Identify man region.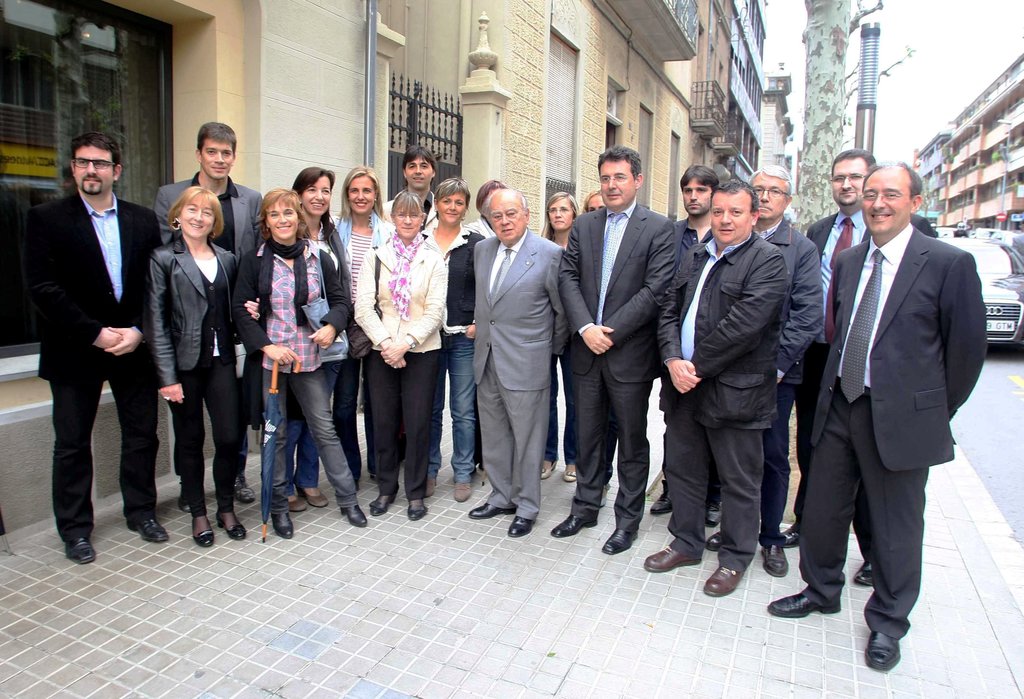
Region: 706/161/824/578.
